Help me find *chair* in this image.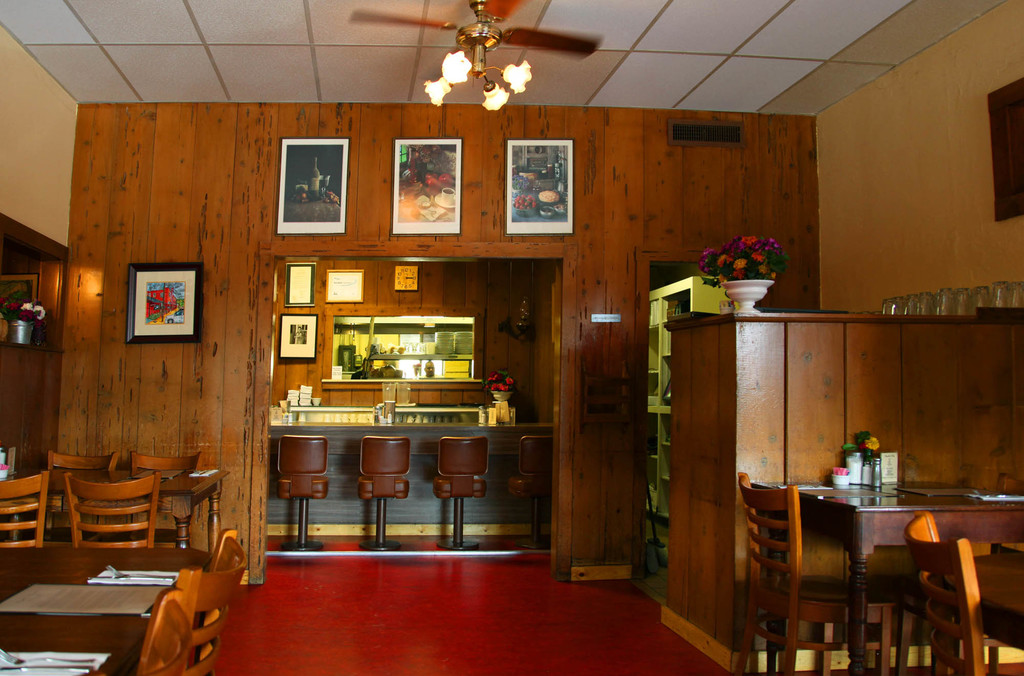
Found it: [508,429,556,550].
